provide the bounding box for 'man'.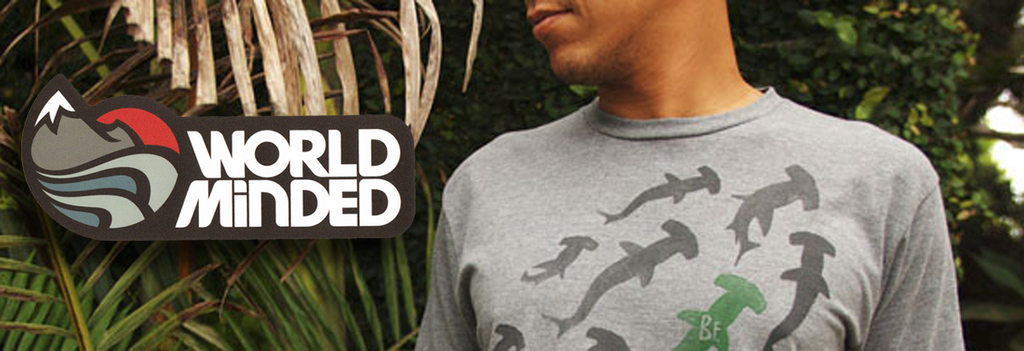
(left=414, top=0, right=975, bottom=350).
